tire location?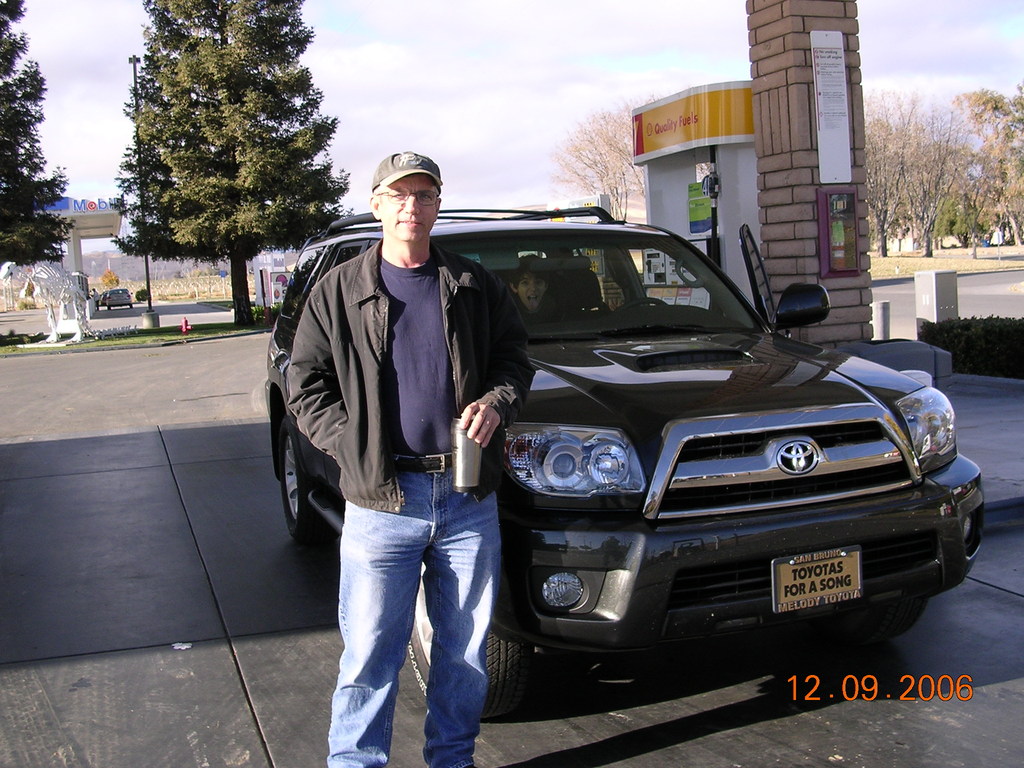
select_region(414, 563, 527, 724)
